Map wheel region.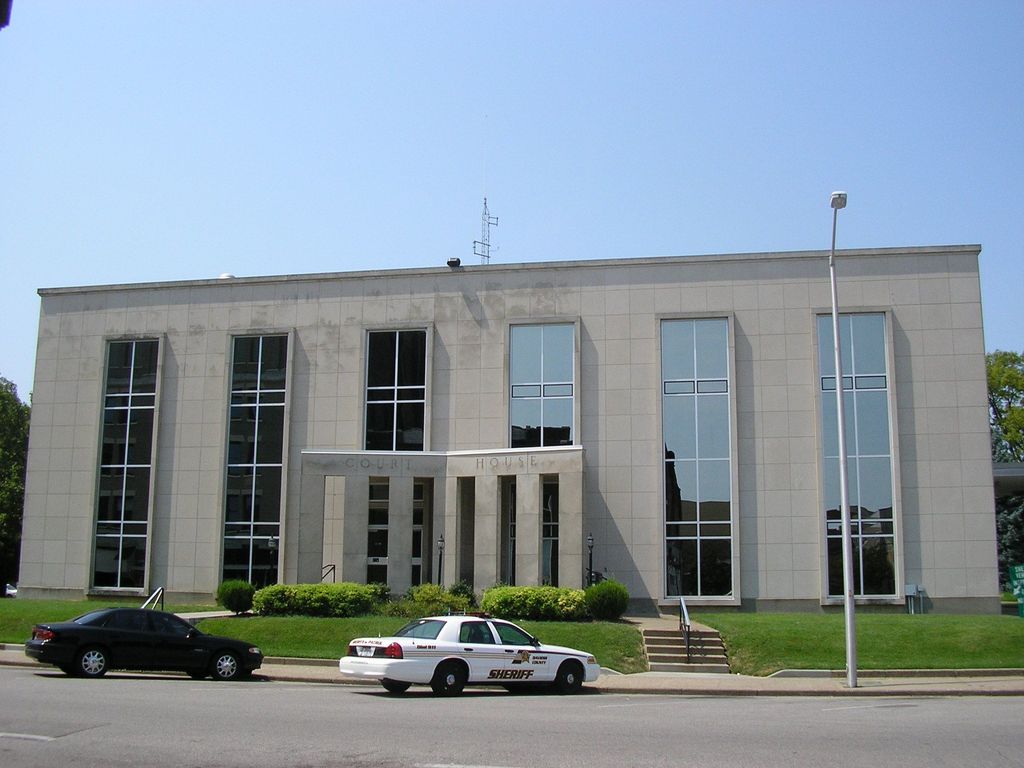
Mapped to <box>431,661,466,695</box>.
